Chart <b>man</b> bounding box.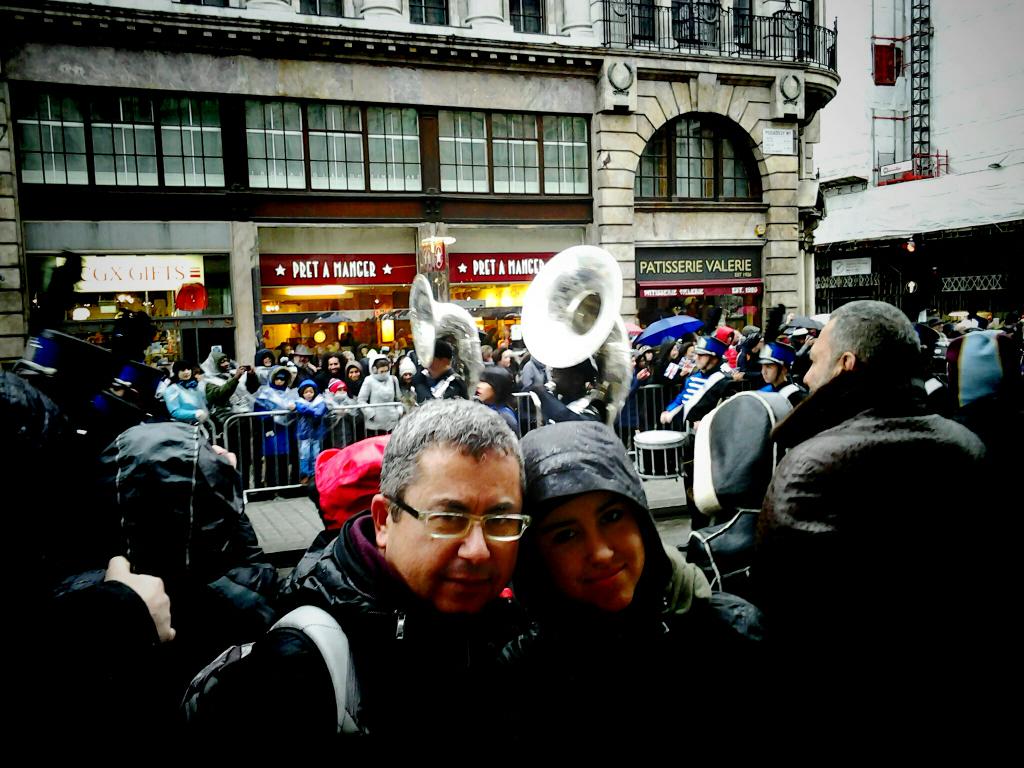
Charted: (x1=529, y1=356, x2=605, y2=423).
